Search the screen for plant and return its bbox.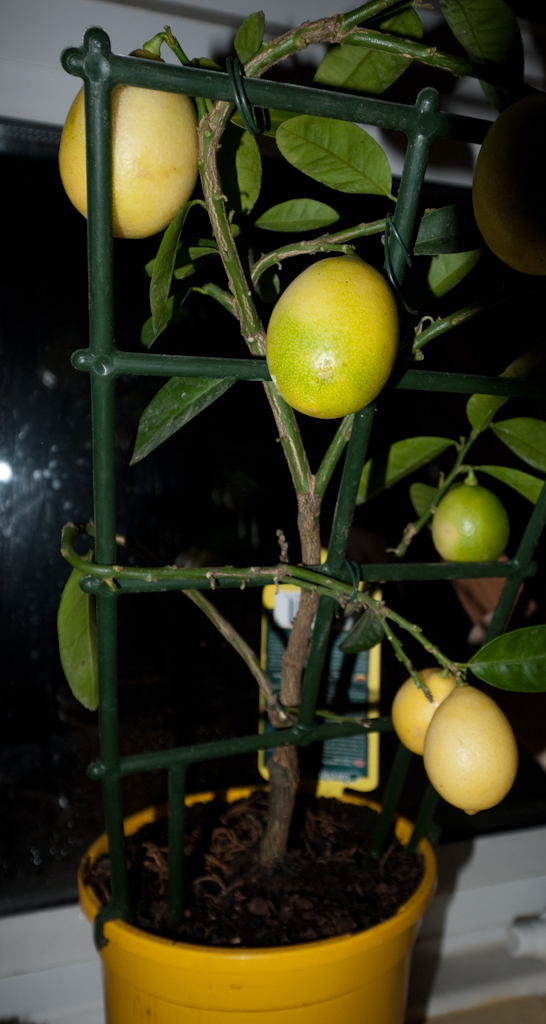
Found: (22,110,545,1013).
